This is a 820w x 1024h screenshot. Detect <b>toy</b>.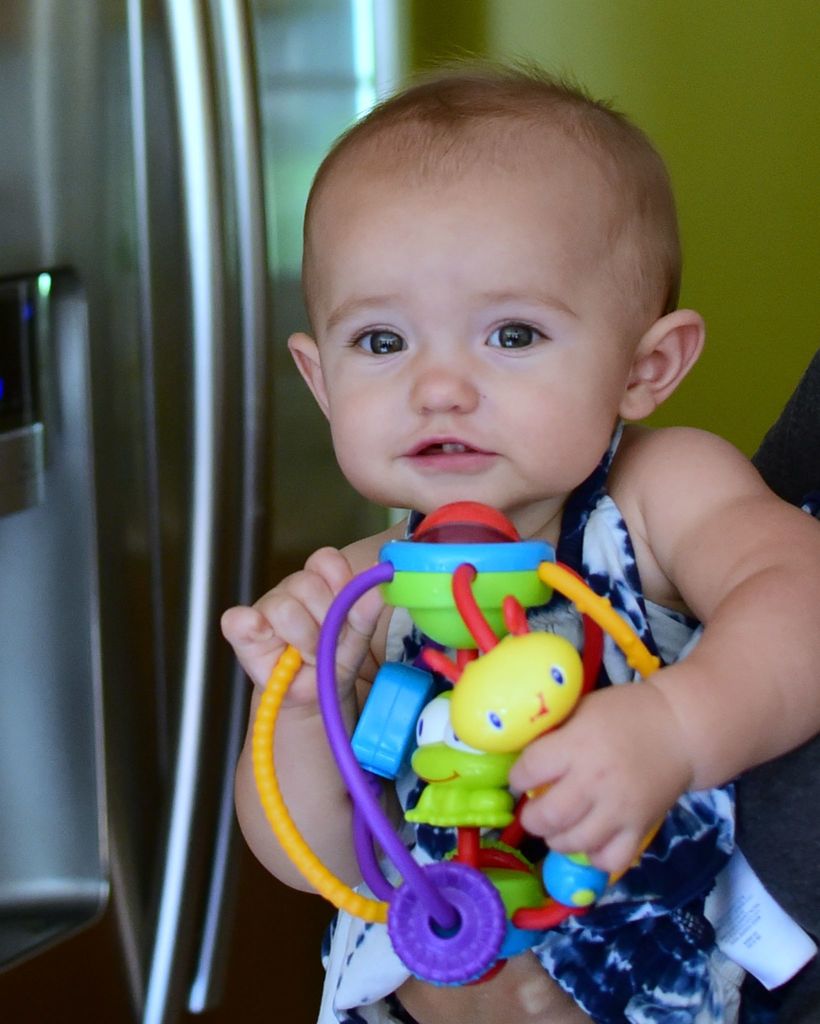
Rect(256, 479, 660, 993).
